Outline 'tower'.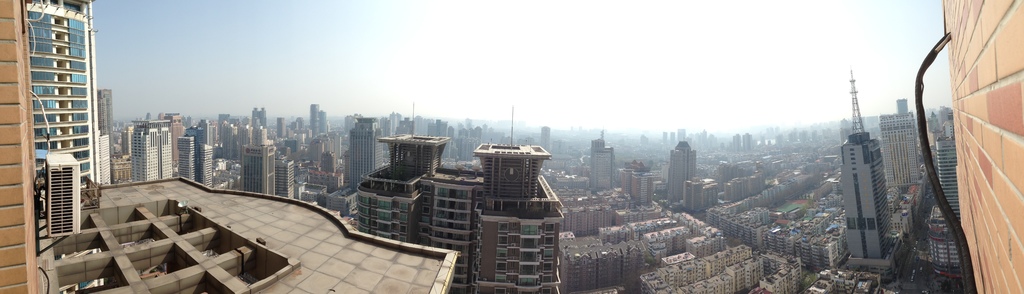
Outline: [x1=25, y1=1, x2=112, y2=181].
